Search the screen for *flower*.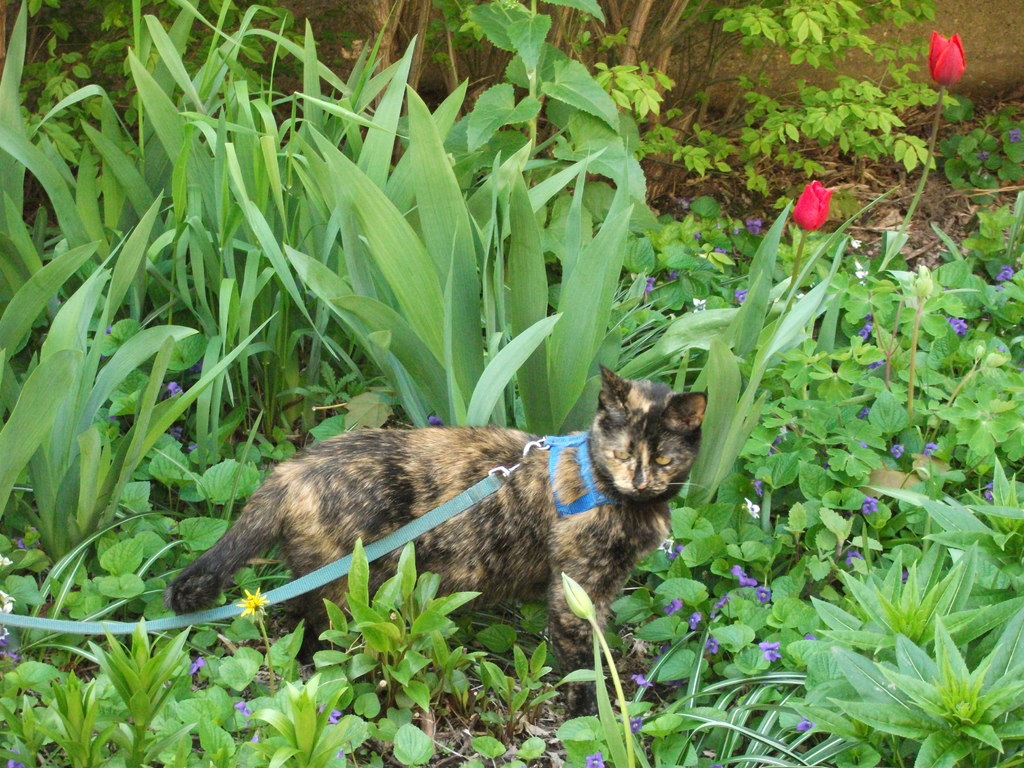
Found at select_region(763, 643, 780, 664).
